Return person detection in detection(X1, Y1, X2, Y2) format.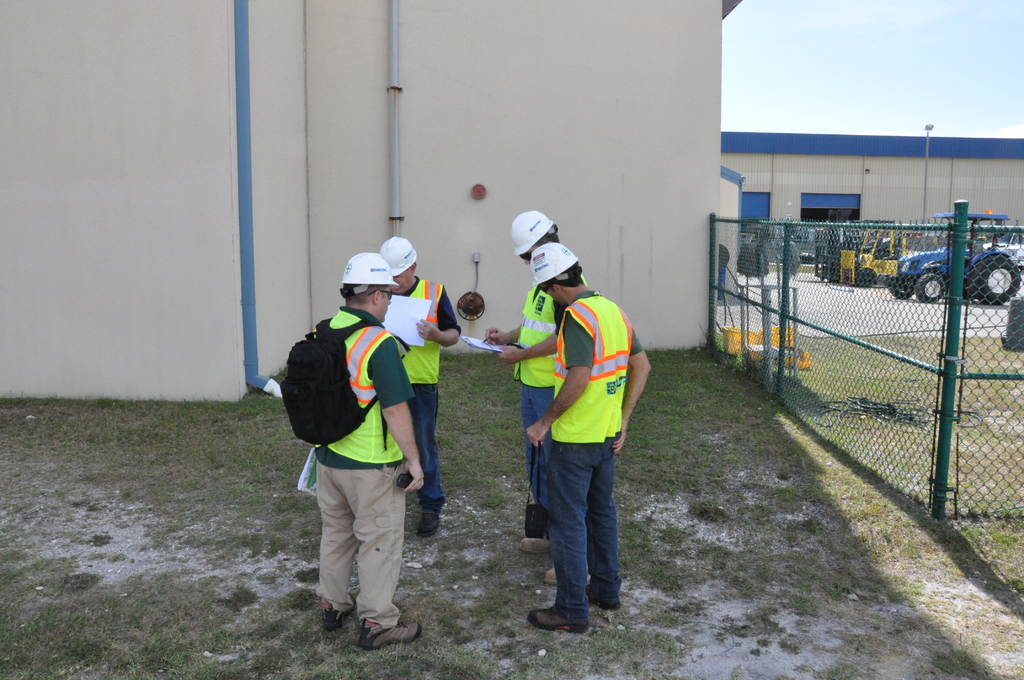
detection(483, 210, 594, 558).
